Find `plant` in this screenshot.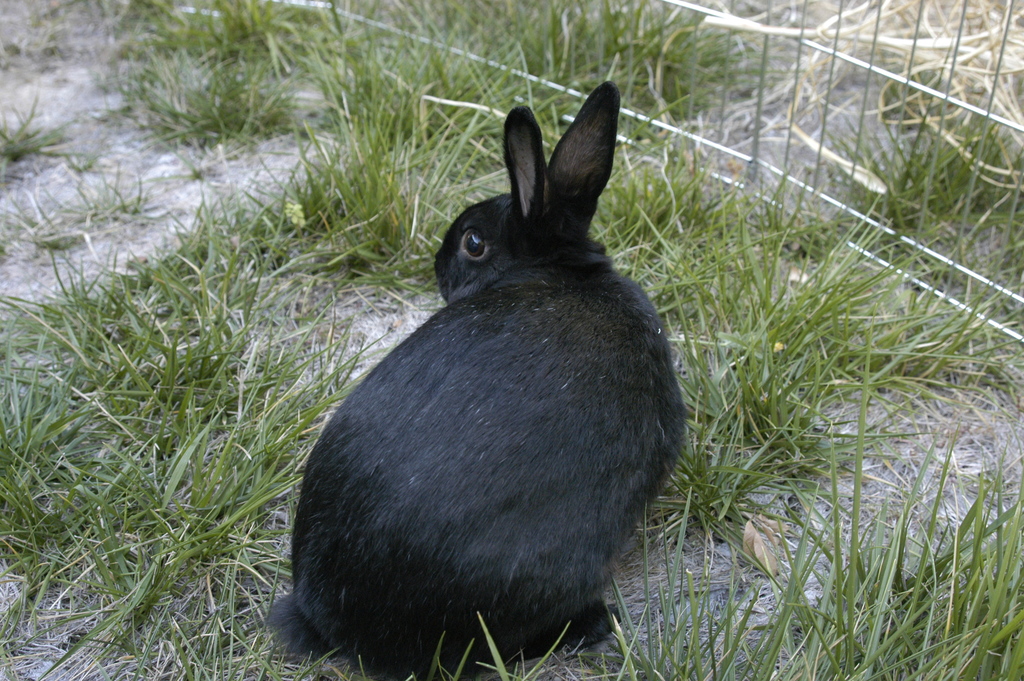
The bounding box for `plant` is bbox=(17, 75, 111, 174).
